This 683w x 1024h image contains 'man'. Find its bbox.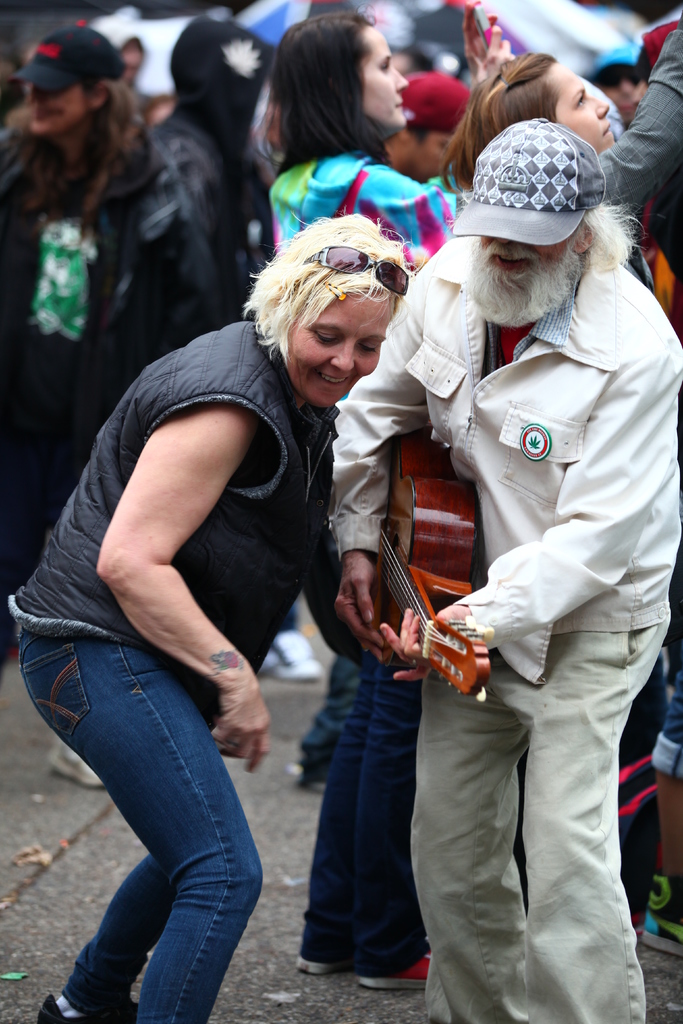
<box>327,122,682,1023</box>.
